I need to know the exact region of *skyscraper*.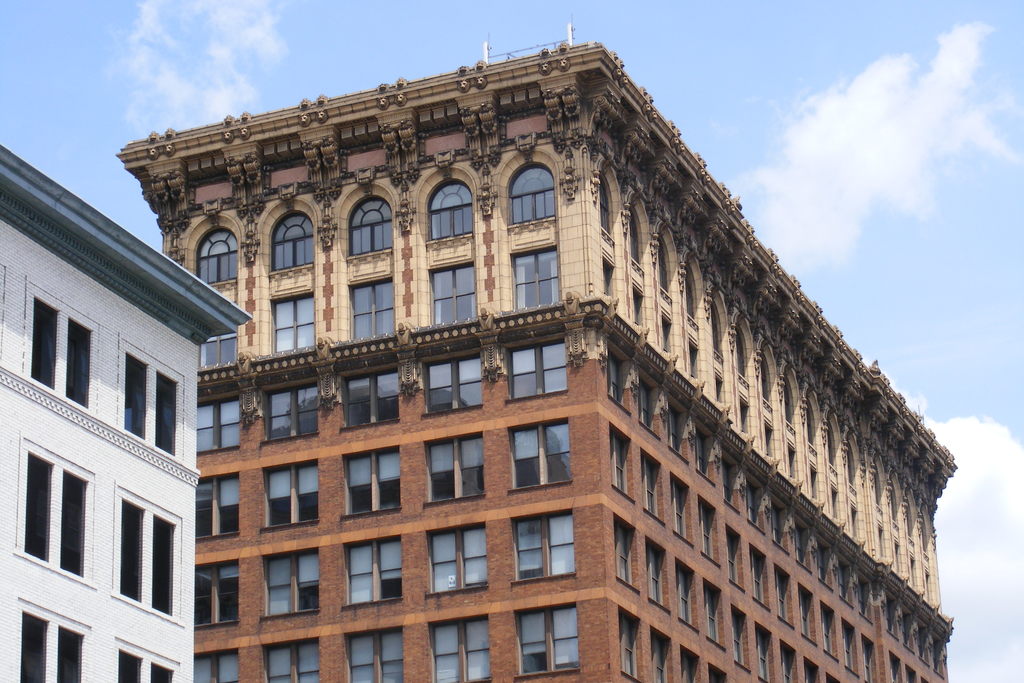
Region: box(88, 37, 958, 682).
